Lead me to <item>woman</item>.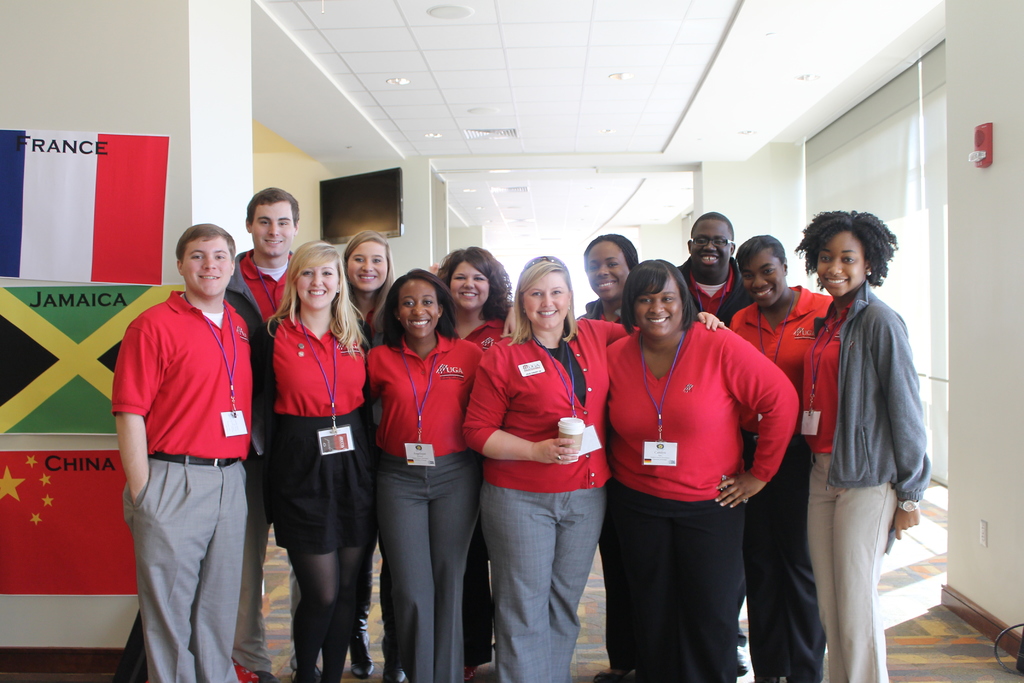
Lead to [x1=436, y1=246, x2=525, y2=680].
